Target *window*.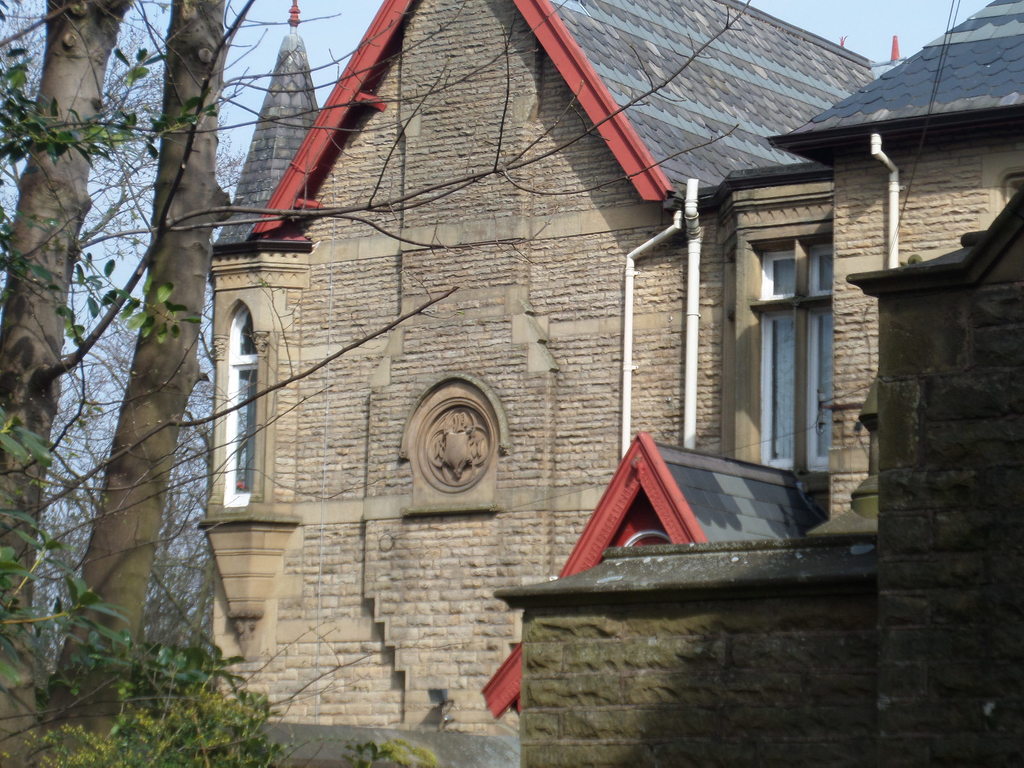
Target region: Rect(746, 236, 836, 471).
